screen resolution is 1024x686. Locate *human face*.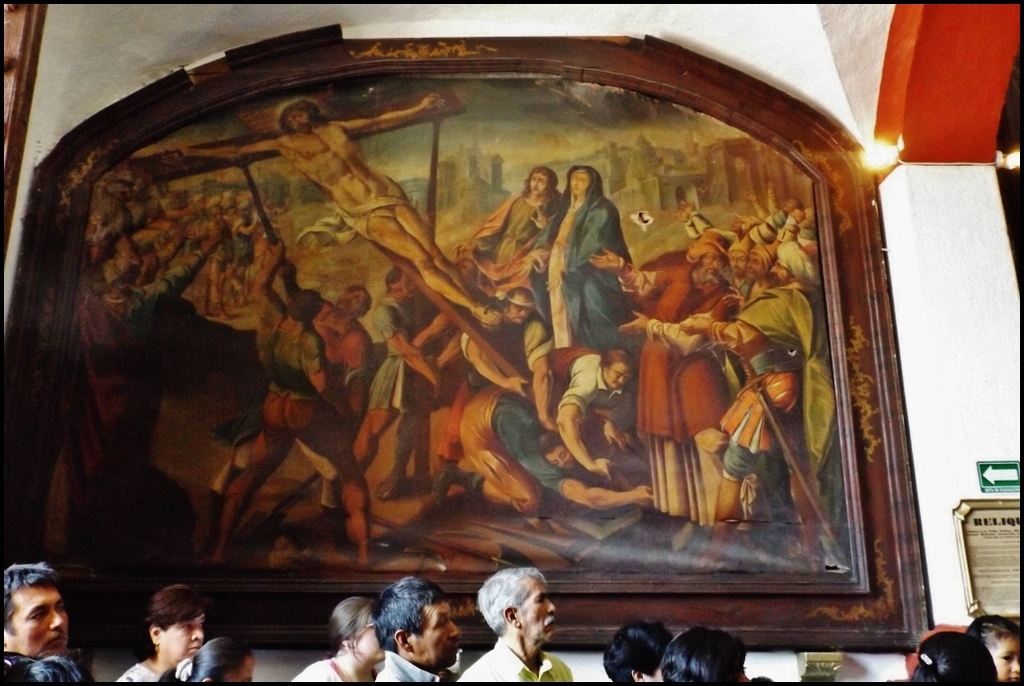
770/264/786/288.
